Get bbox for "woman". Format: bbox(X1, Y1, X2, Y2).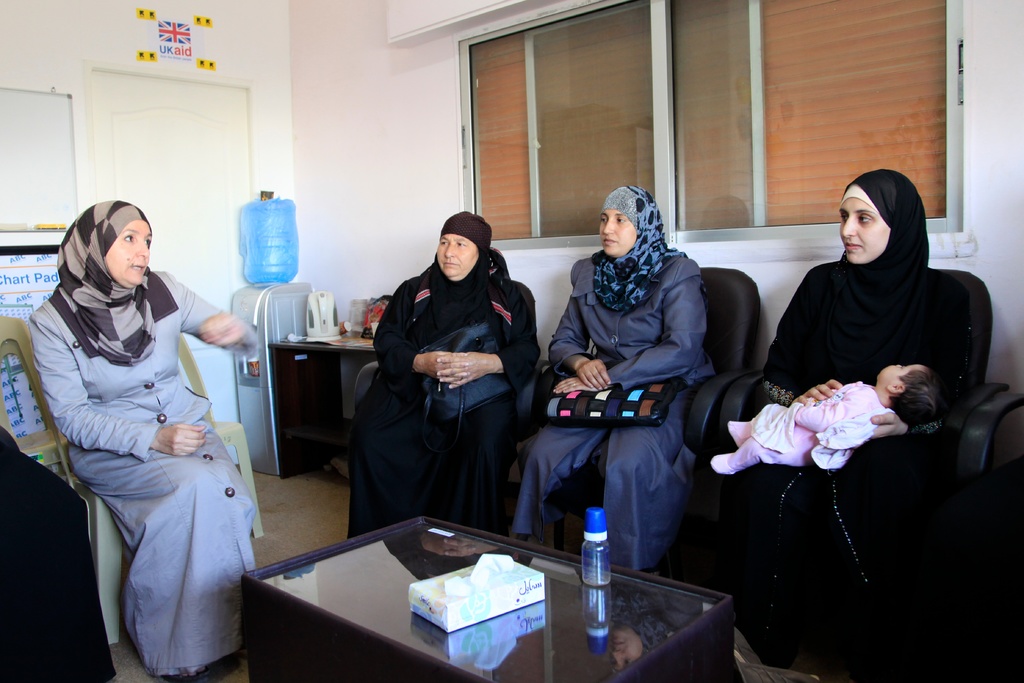
bbox(351, 190, 526, 550).
